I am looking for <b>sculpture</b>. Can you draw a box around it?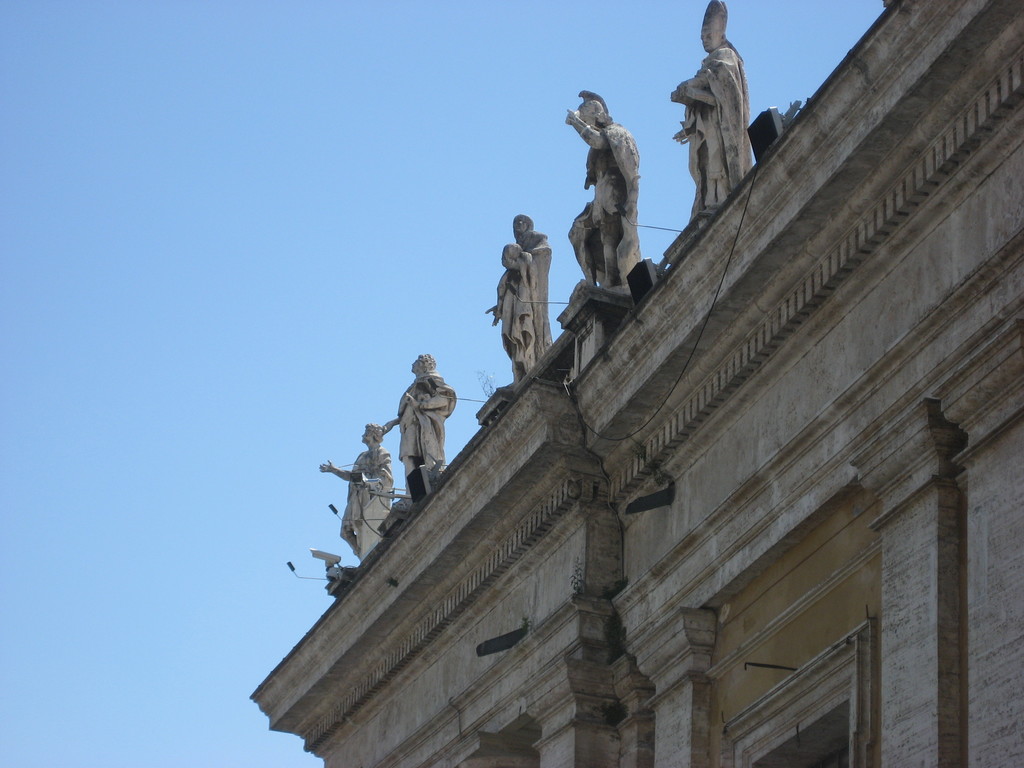
Sure, the bounding box is x1=669, y1=0, x2=772, y2=229.
